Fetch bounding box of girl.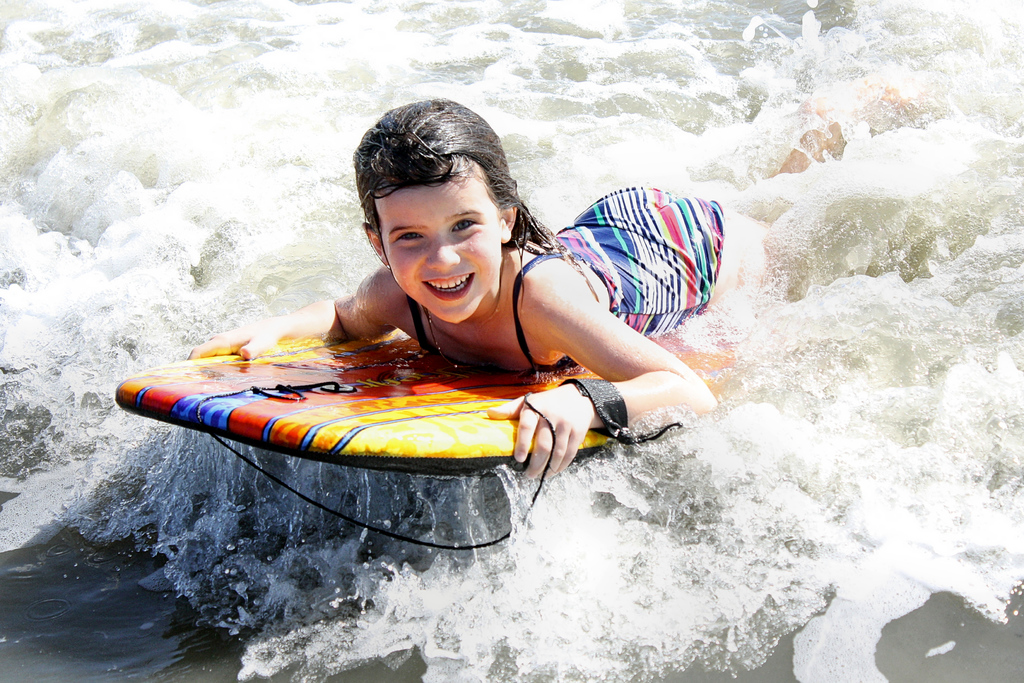
Bbox: [x1=188, y1=79, x2=905, y2=478].
